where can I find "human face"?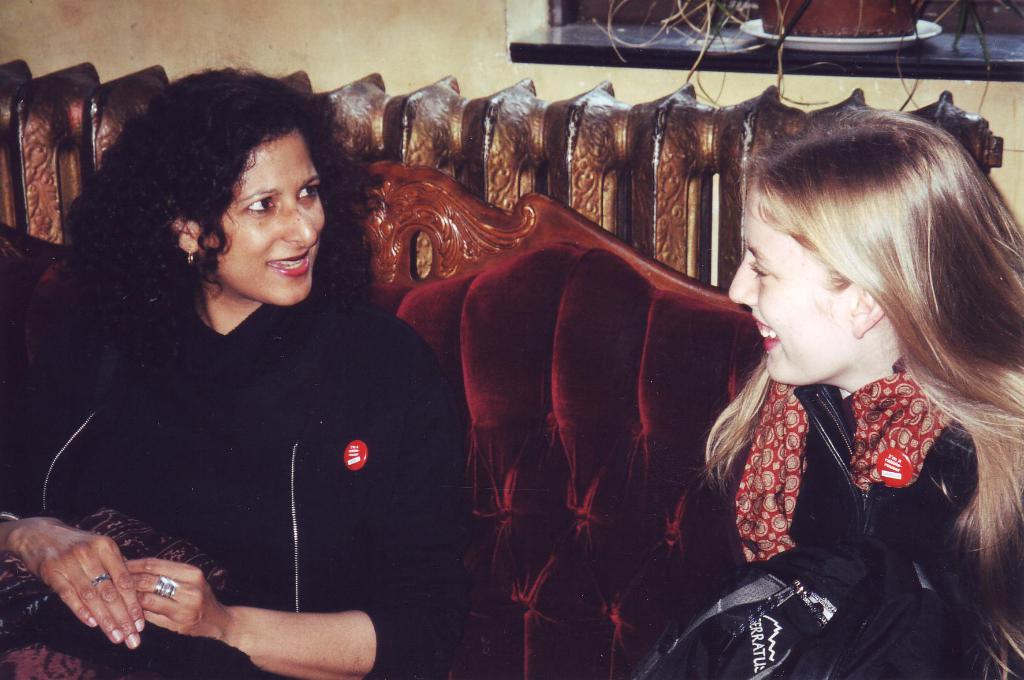
You can find it at box=[728, 198, 852, 384].
